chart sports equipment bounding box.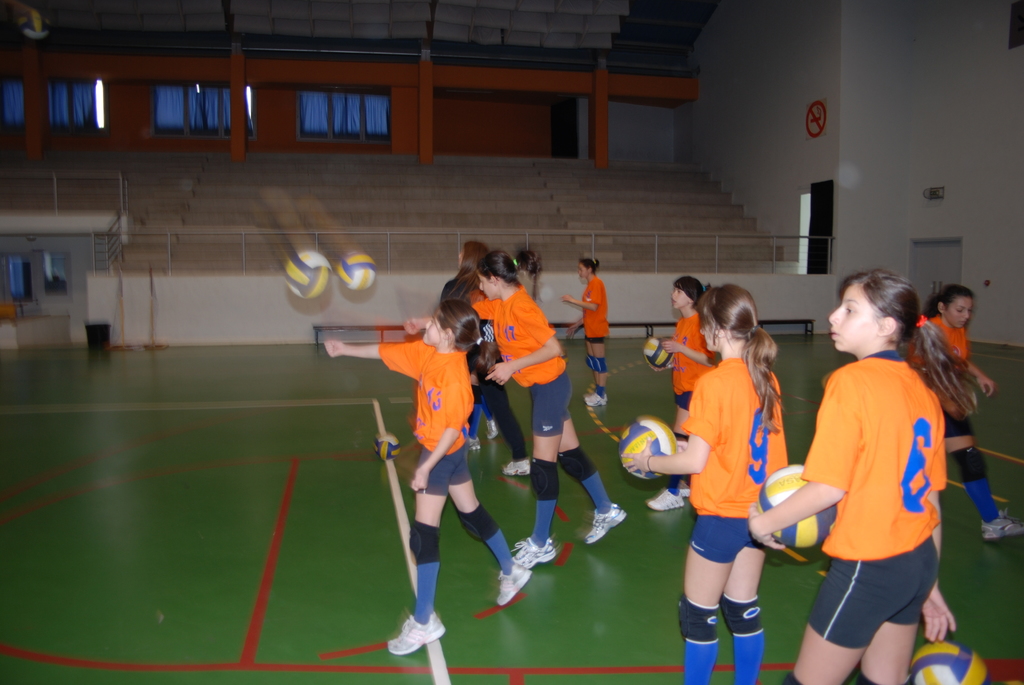
Charted: (left=468, top=435, right=480, bottom=448).
